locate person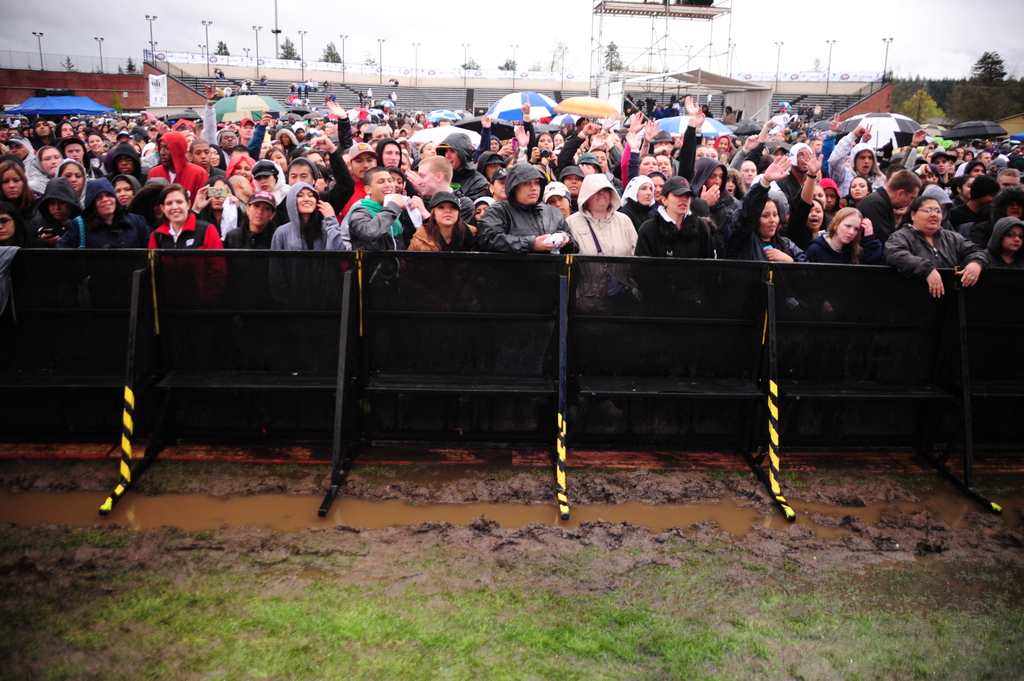
404,156,473,227
